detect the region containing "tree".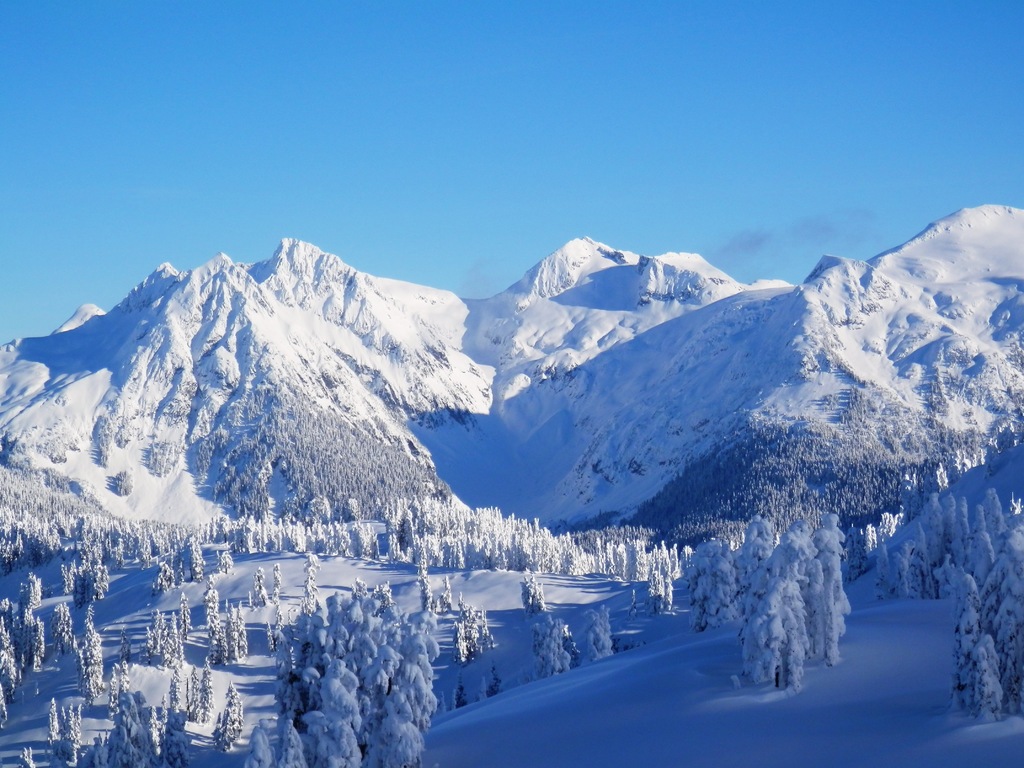
rect(122, 678, 186, 764).
